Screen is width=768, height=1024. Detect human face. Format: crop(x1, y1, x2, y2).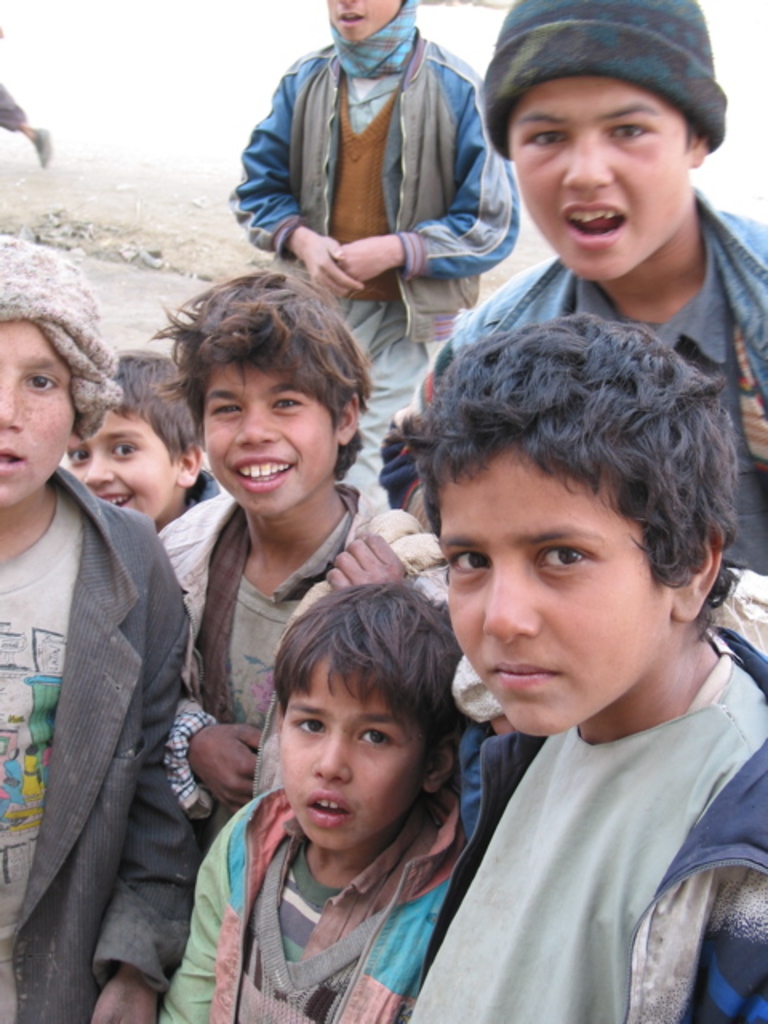
crop(502, 77, 691, 277).
